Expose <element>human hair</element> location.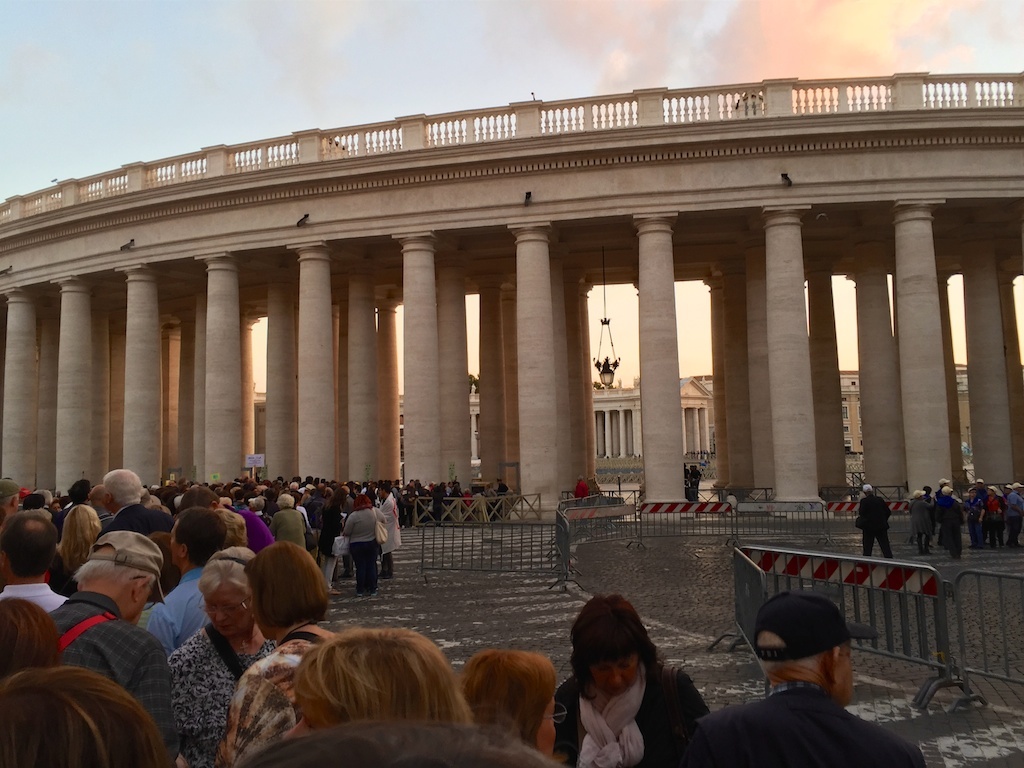
Exposed at left=34, top=488, right=52, bottom=505.
